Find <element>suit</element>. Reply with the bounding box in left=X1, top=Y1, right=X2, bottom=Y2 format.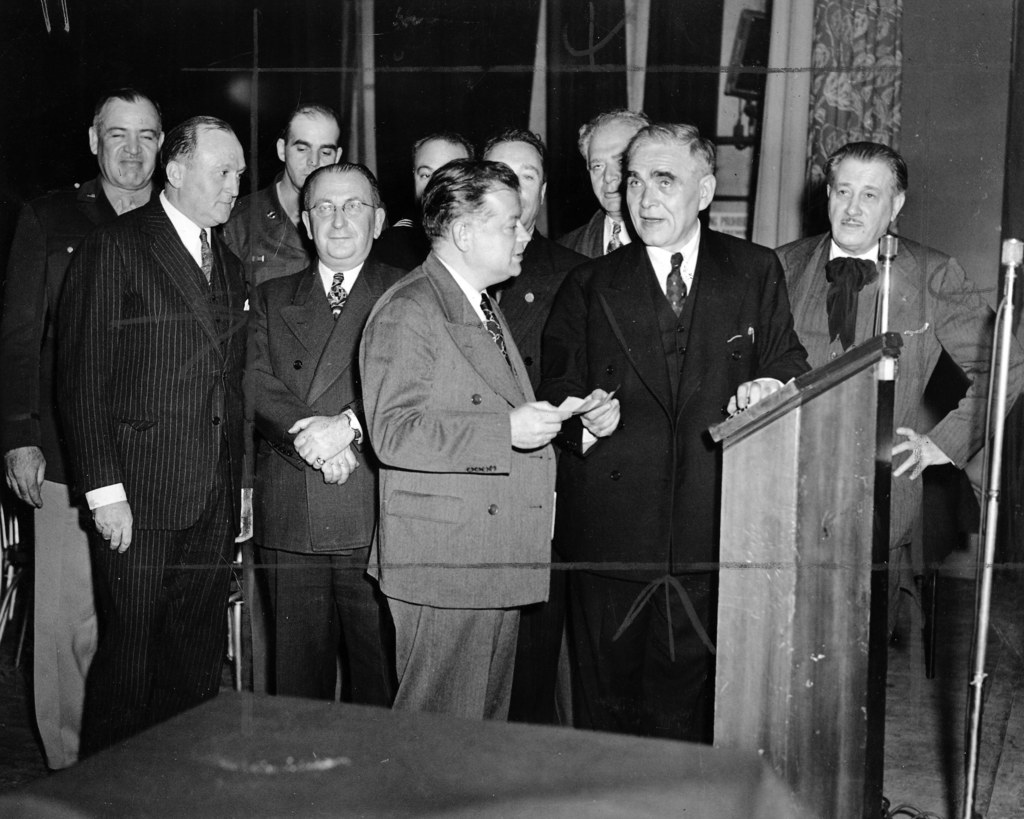
left=546, top=221, right=810, bottom=743.
